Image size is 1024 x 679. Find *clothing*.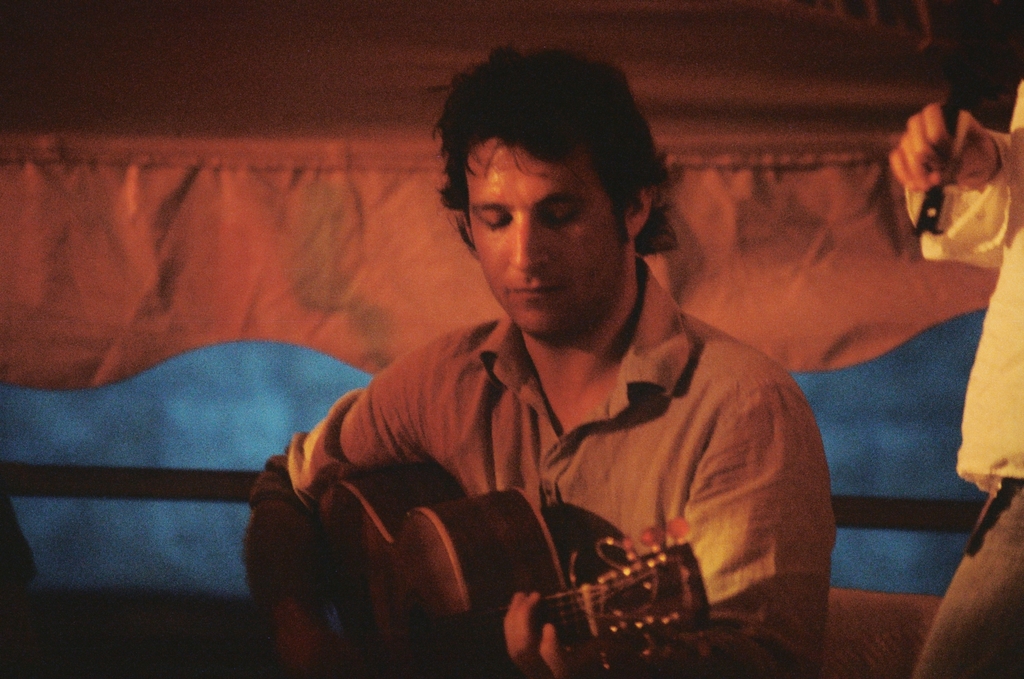
bbox(912, 79, 1023, 678).
